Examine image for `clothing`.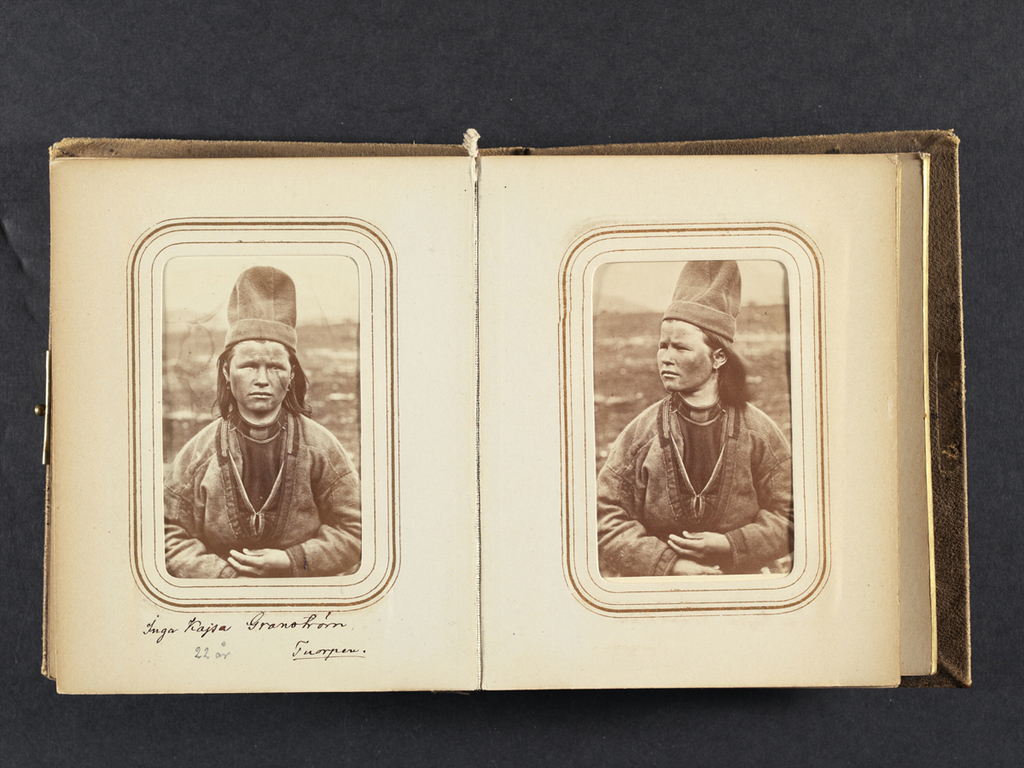
Examination result: [595, 389, 801, 578].
